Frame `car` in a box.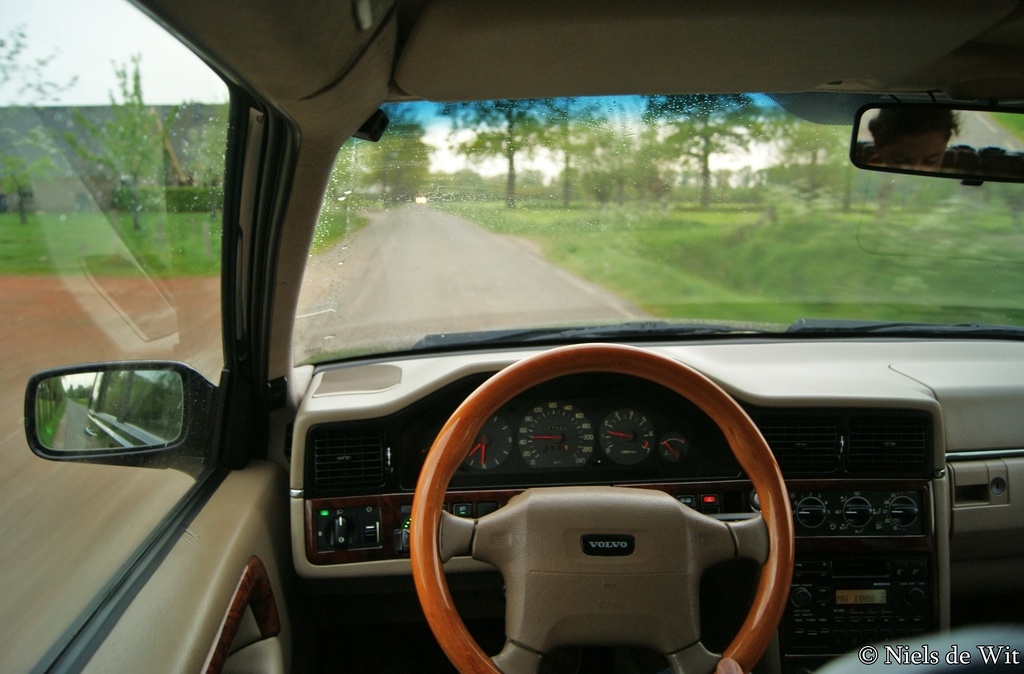
box=[84, 81, 999, 673].
